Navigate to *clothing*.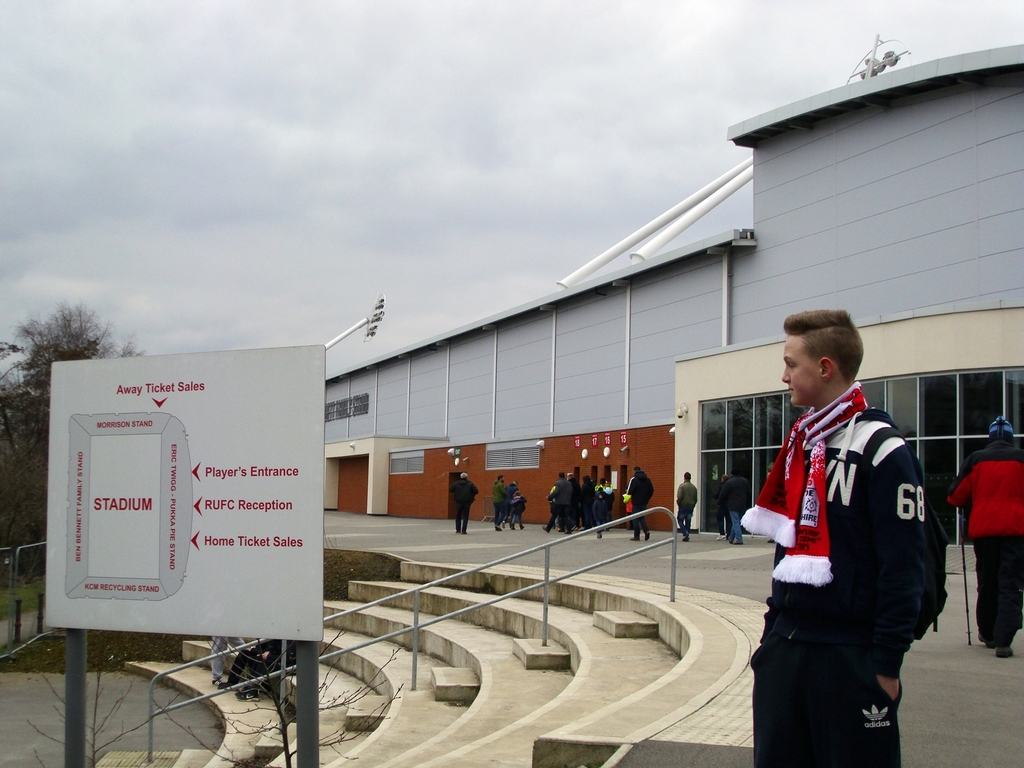
Navigation target: BBox(676, 480, 696, 532).
